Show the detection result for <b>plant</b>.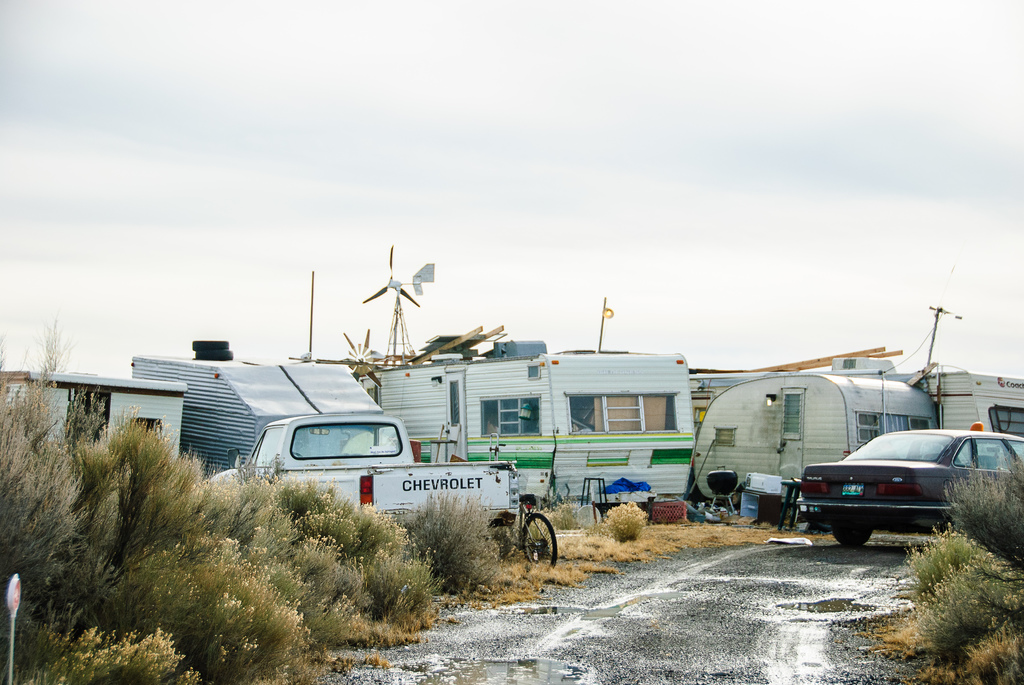
<region>605, 497, 660, 543</region>.
